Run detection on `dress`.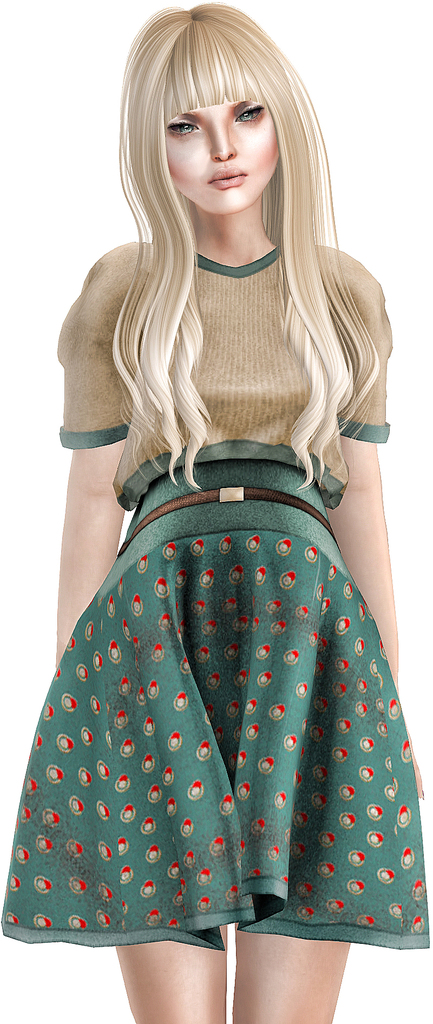
Result: {"x1": 0, "y1": 236, "x2": 432, "y2": 953}.
